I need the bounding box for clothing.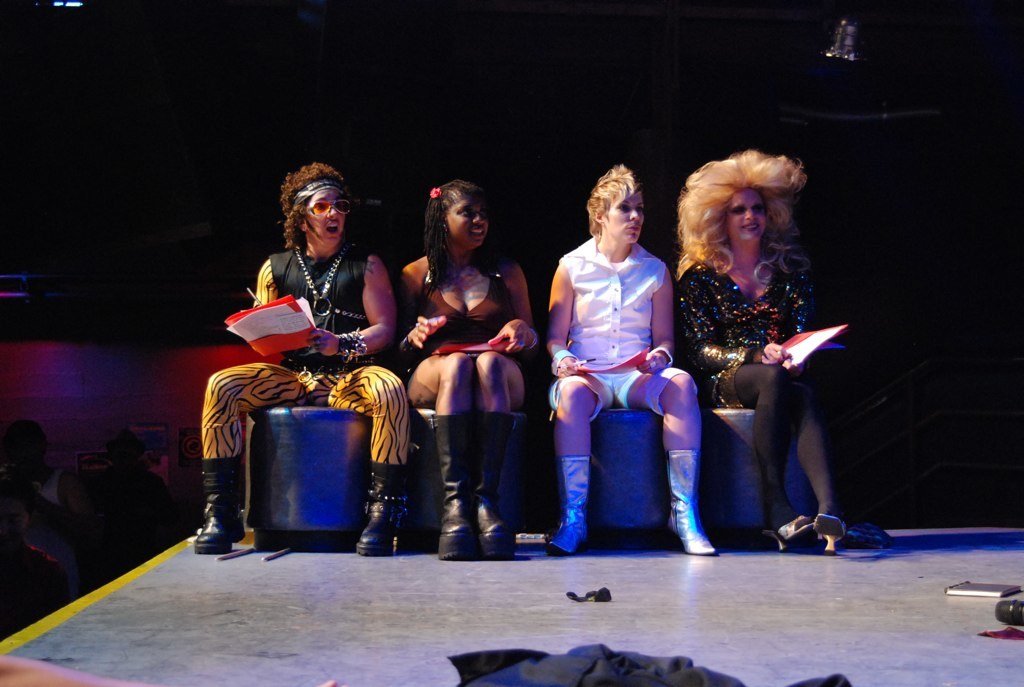
Here it is: crop(674, 238, 839, 407).
